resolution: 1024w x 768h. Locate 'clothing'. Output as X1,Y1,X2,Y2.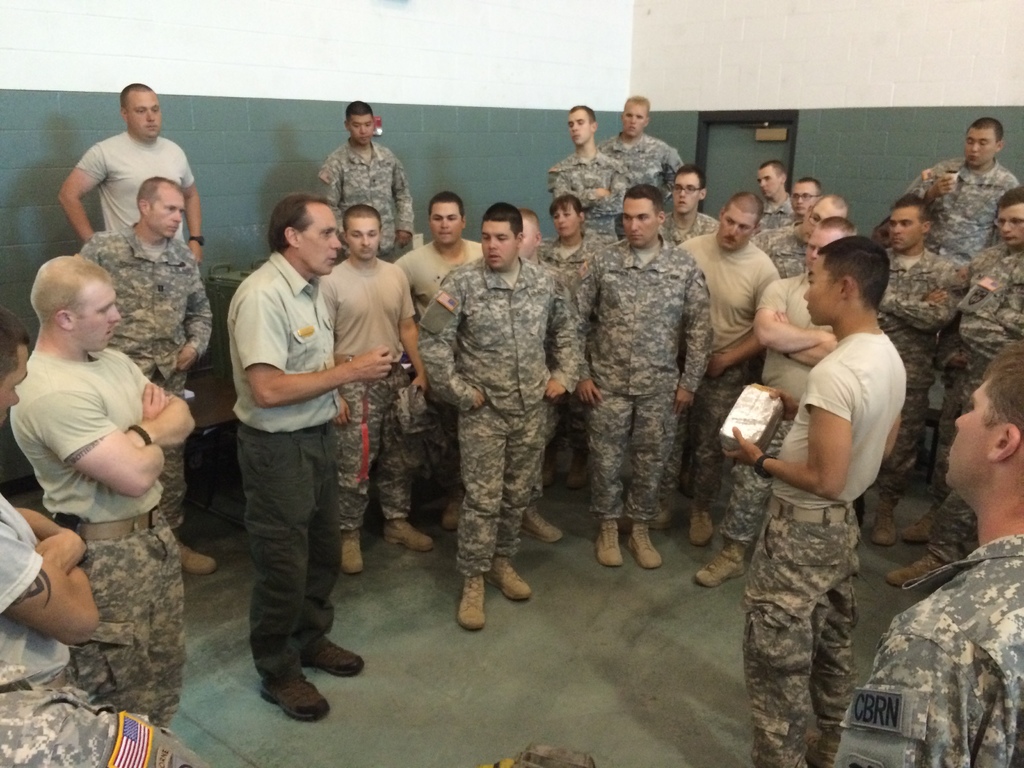
924,247,1023,566.
